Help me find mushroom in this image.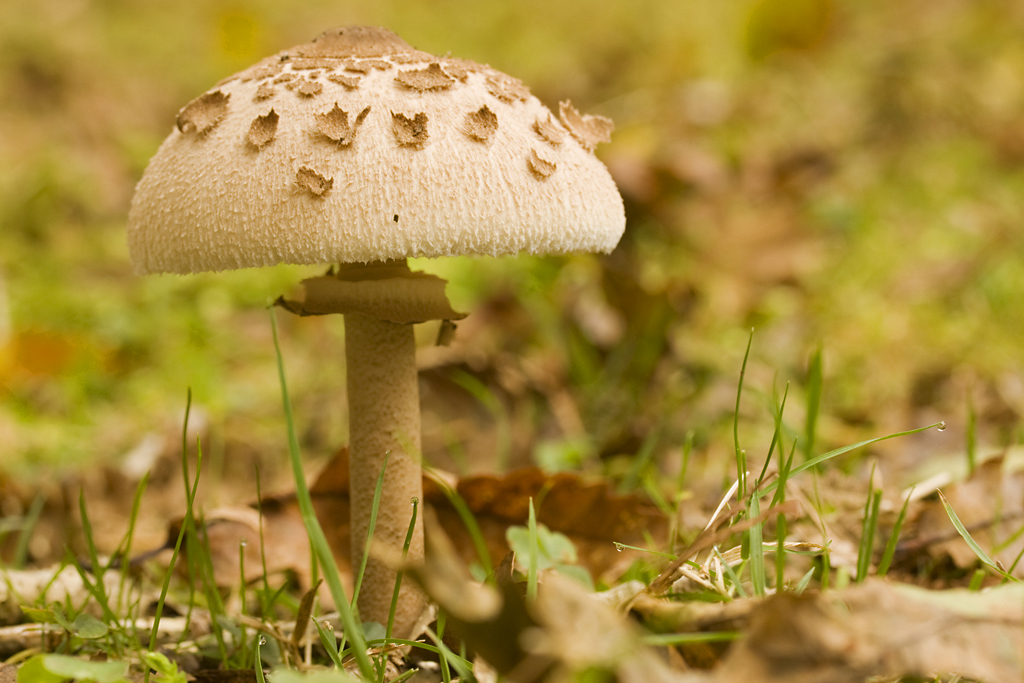
Found it: 119:39:628:628.
